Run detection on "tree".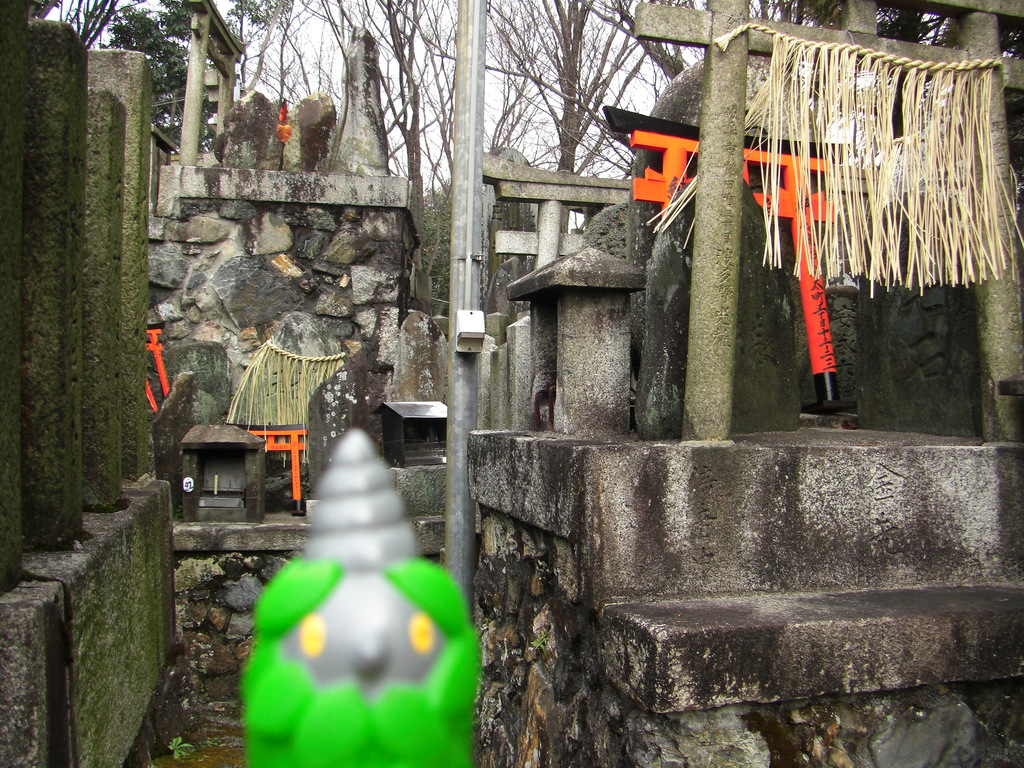
Result: 718,0,1023,52.
